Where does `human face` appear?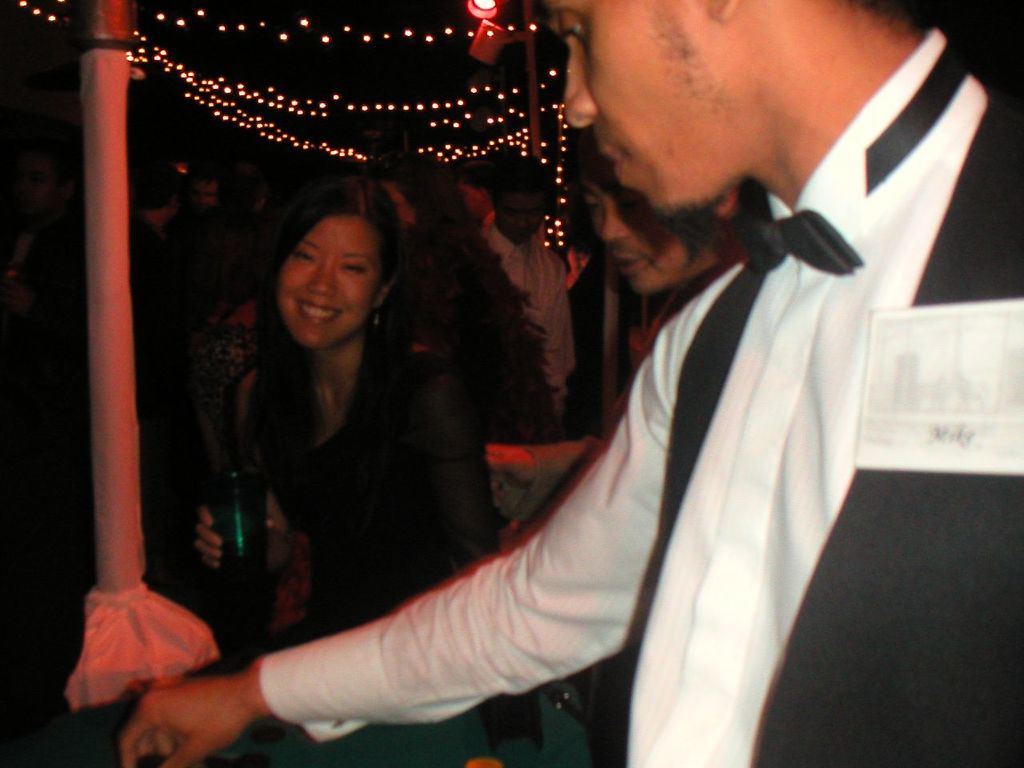
Appears at (x1=554, y1=0, x2=750, y2=218).
